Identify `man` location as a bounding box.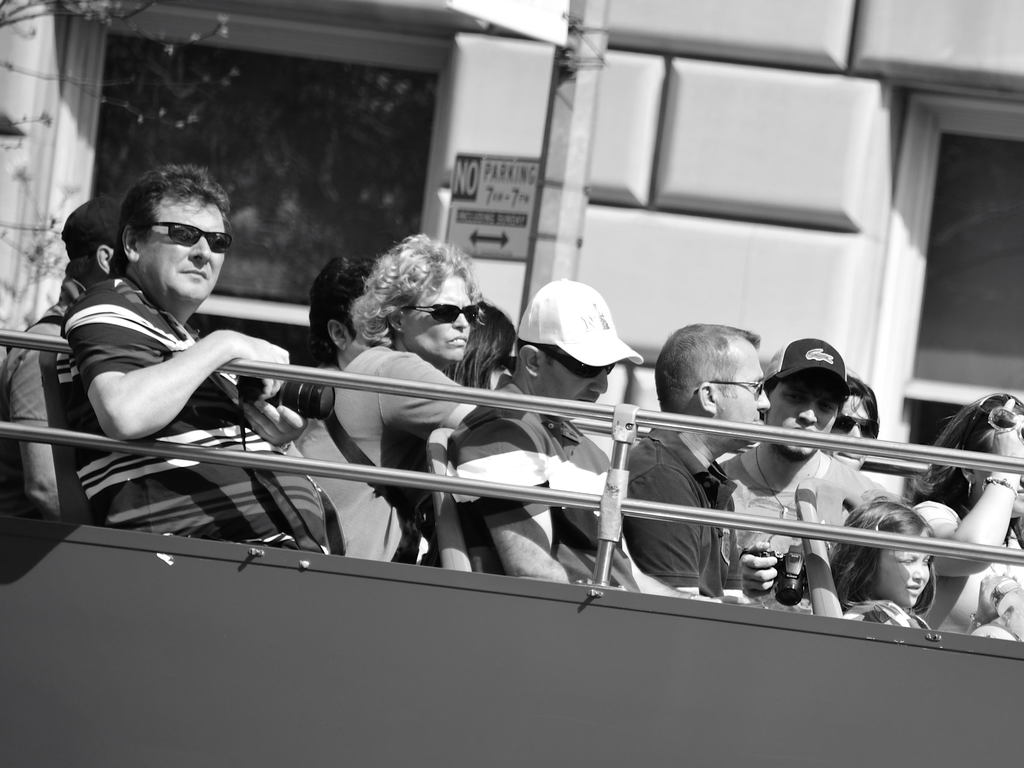
detection(1, 191, 129, 519).
